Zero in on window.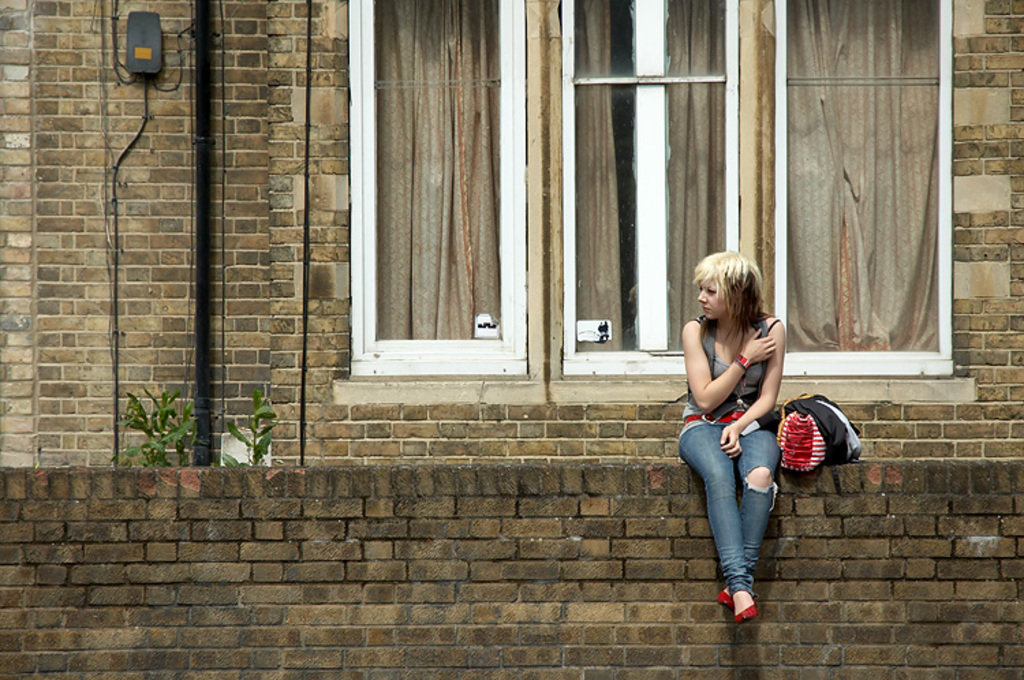
Zeroed in: select_region(345, 34, 527, 373).
